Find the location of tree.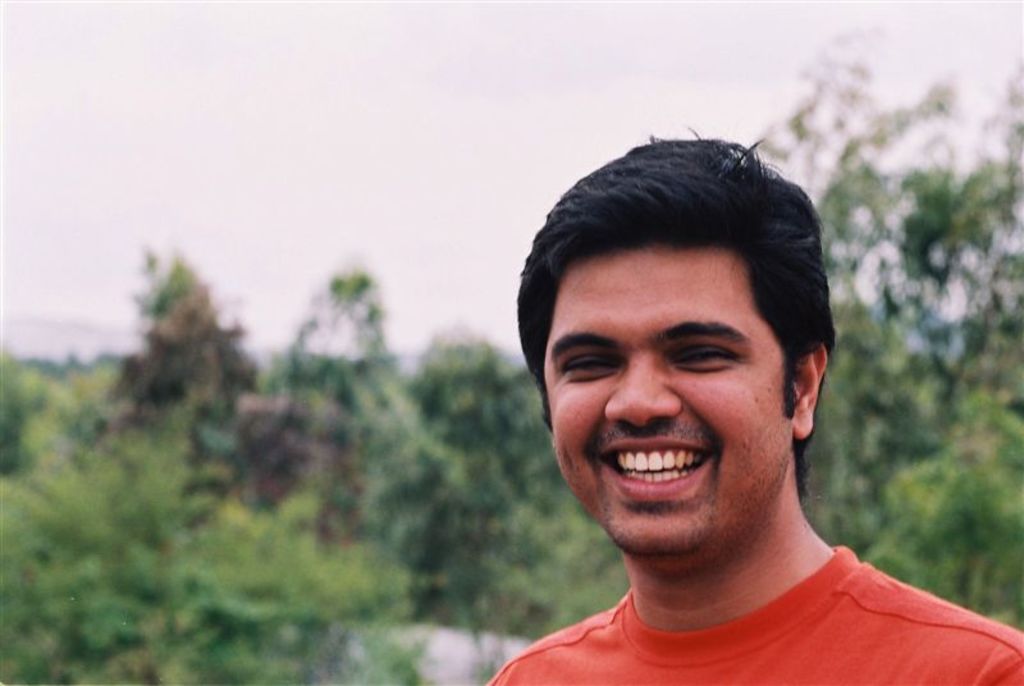
Location: locate(91, 215, 266, 481).
